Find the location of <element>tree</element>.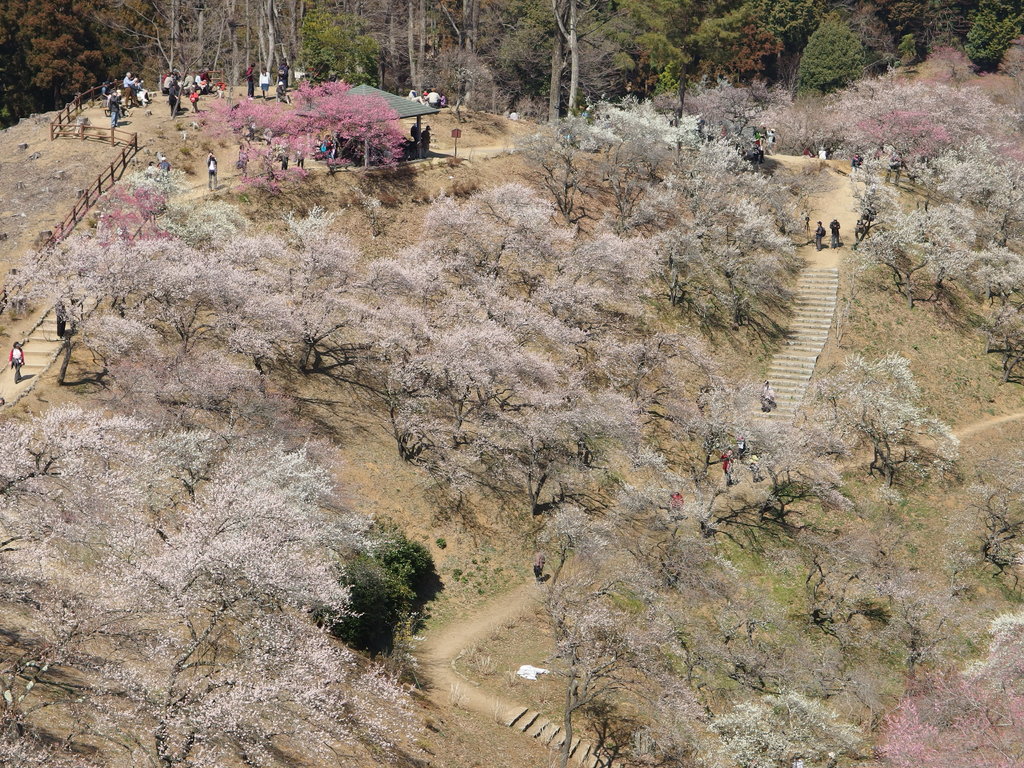
Location: (545,0,566,121).
